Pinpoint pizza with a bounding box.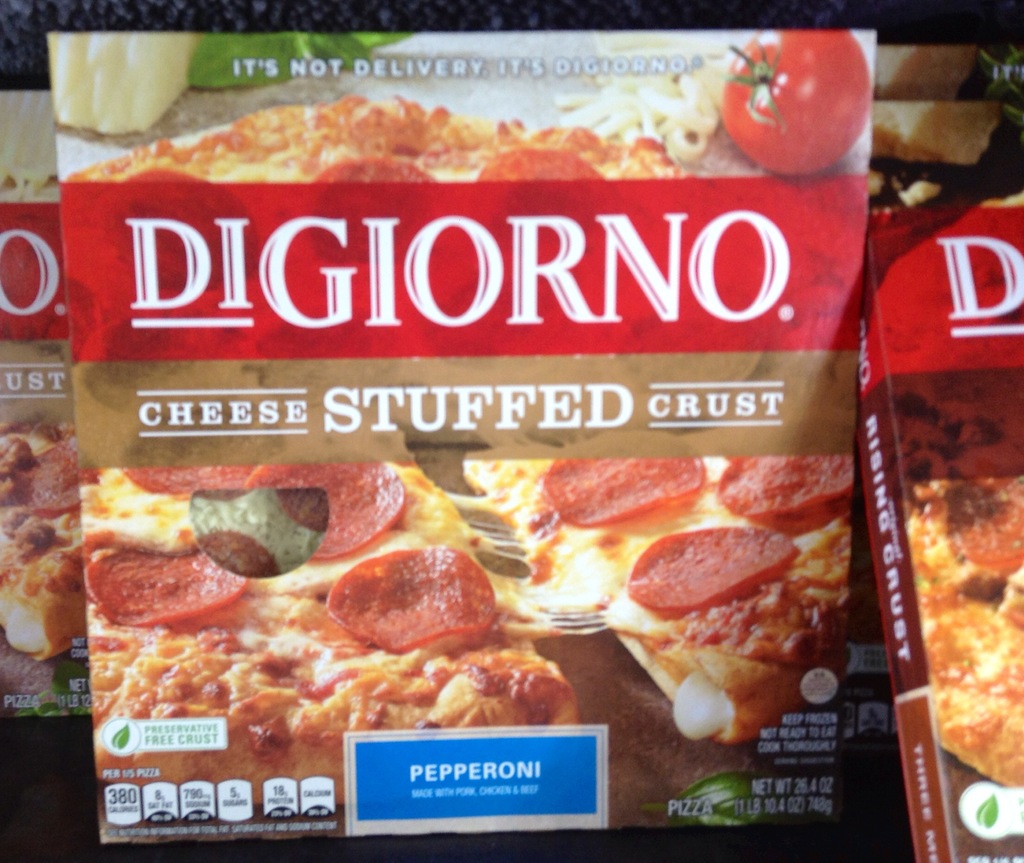
[466, 442, 849, 753].
